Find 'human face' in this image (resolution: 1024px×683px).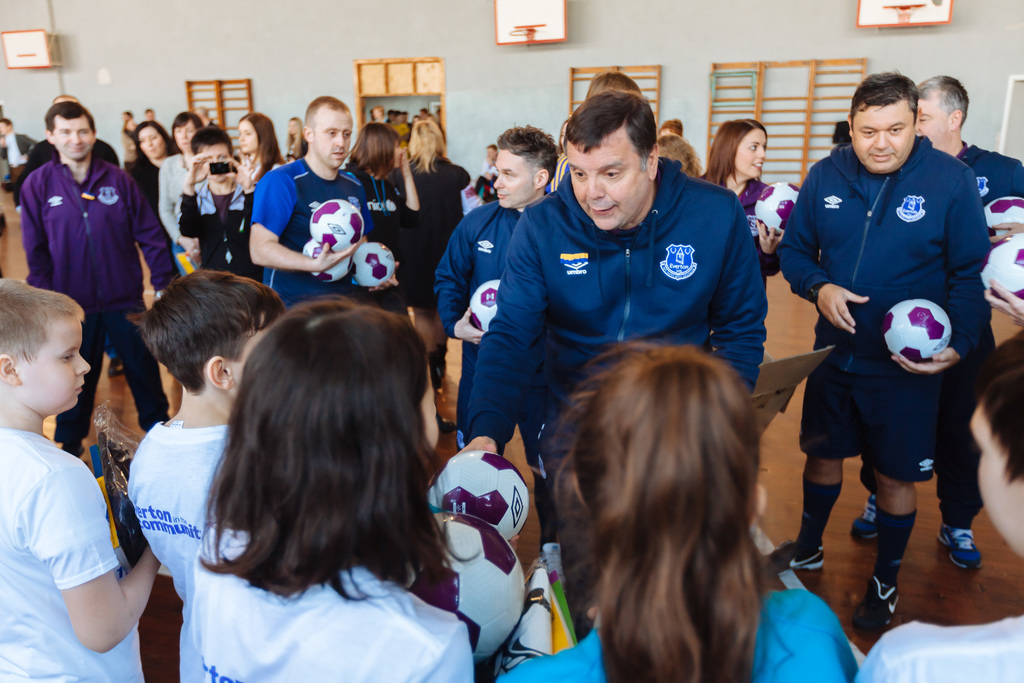
[136,126,162,155].
